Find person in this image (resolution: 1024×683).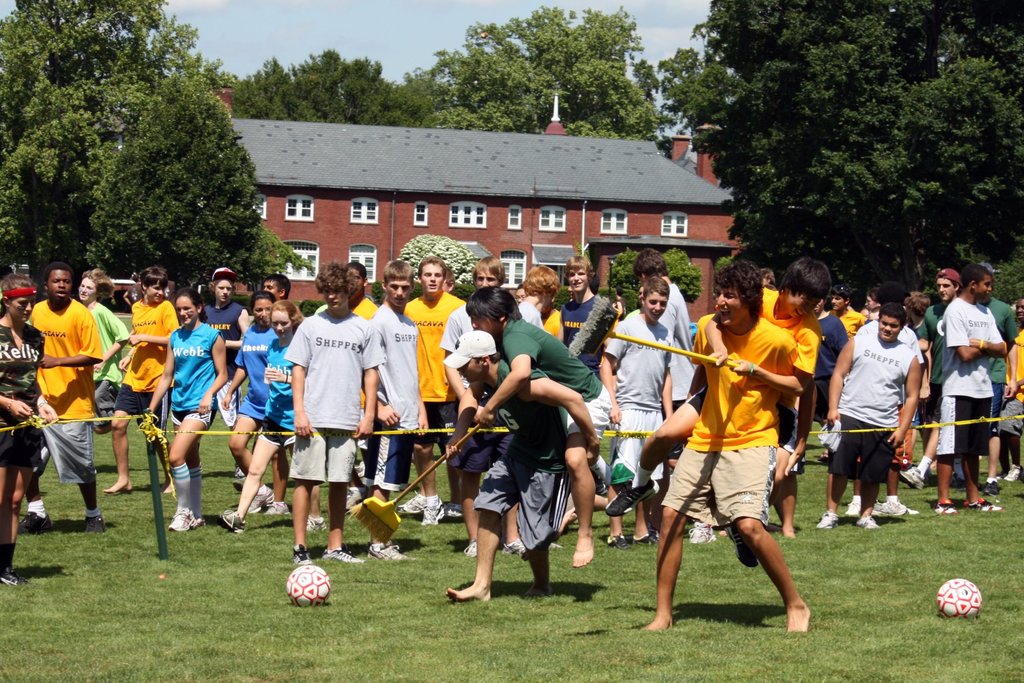
x1=945, y1=268, x2=1005, y2=512.
